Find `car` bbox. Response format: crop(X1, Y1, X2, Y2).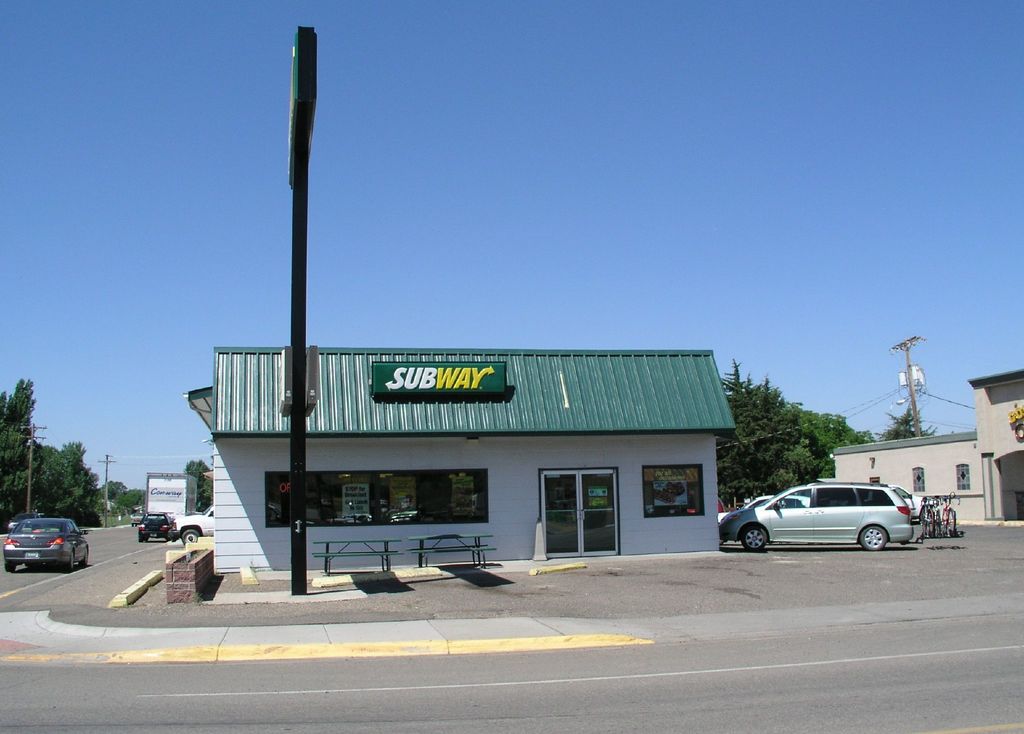
crop(174, 506, 212, 543).
